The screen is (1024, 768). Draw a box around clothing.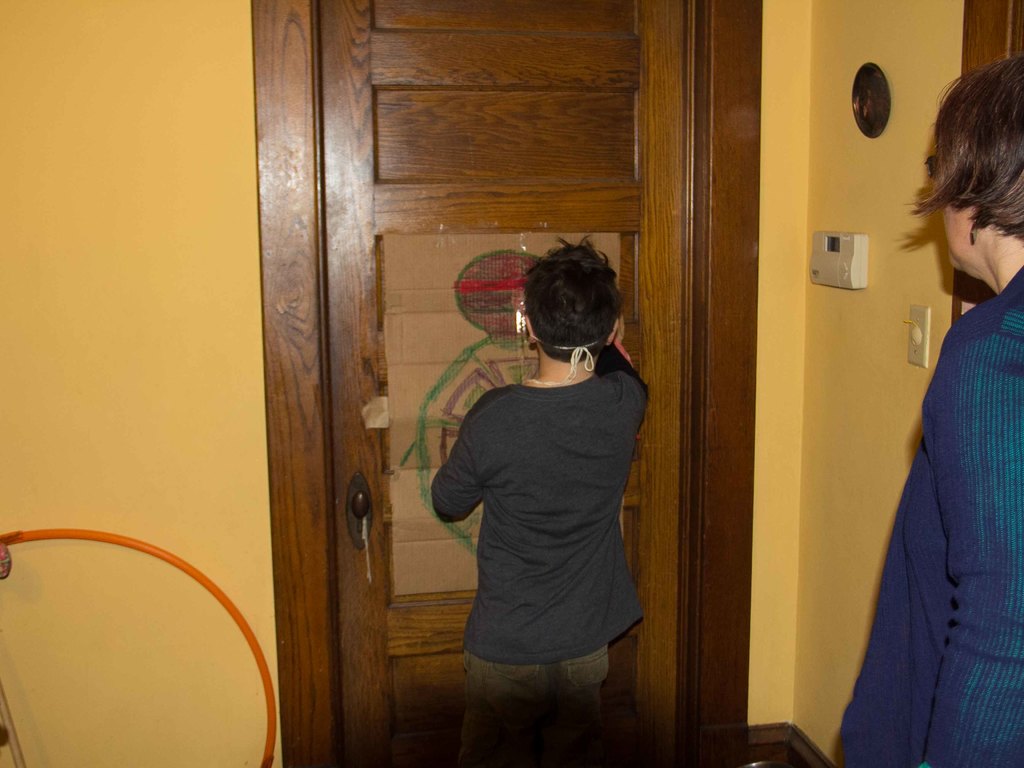
[left=430, top=368, right=650, bottom=667].
